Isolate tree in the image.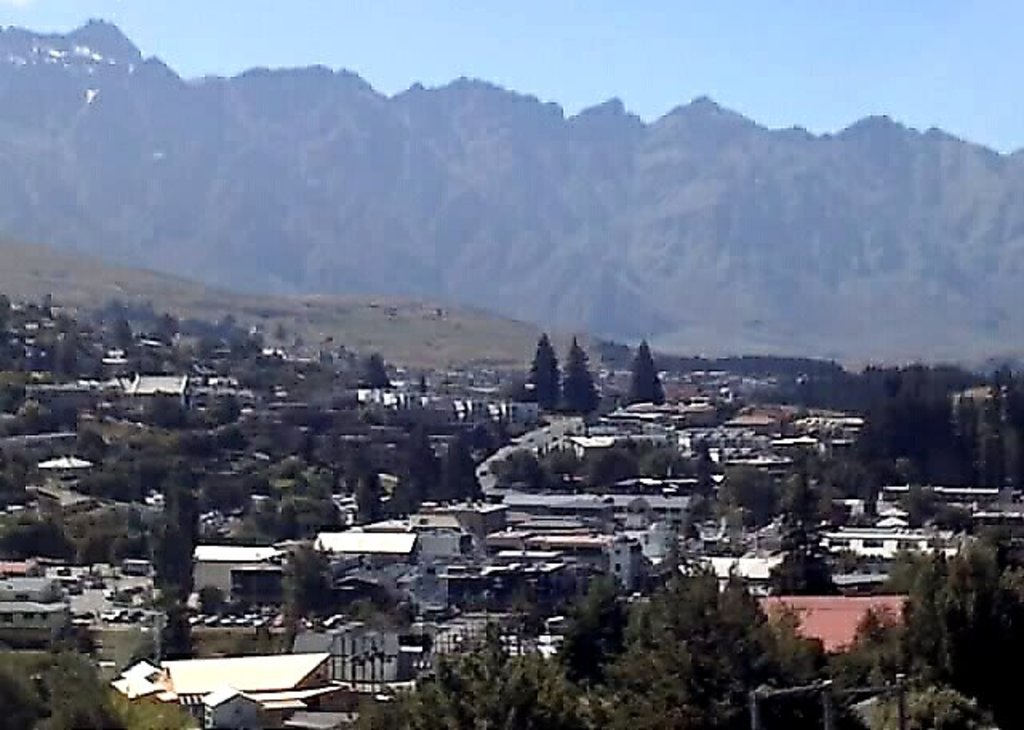
Isolated region: [x1=558, y1=323, x2=602, y2=421].
